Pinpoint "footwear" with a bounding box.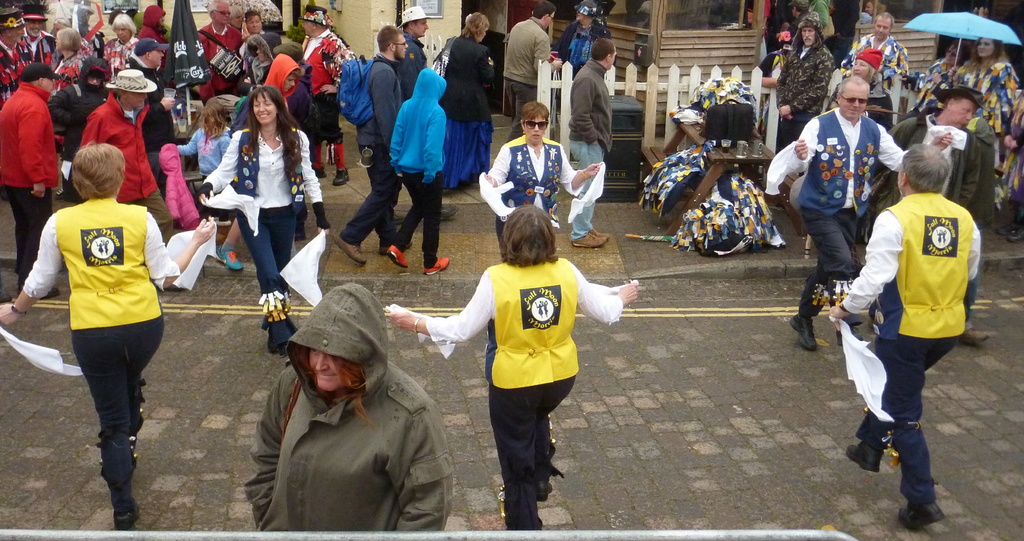
440,205,453,218.
